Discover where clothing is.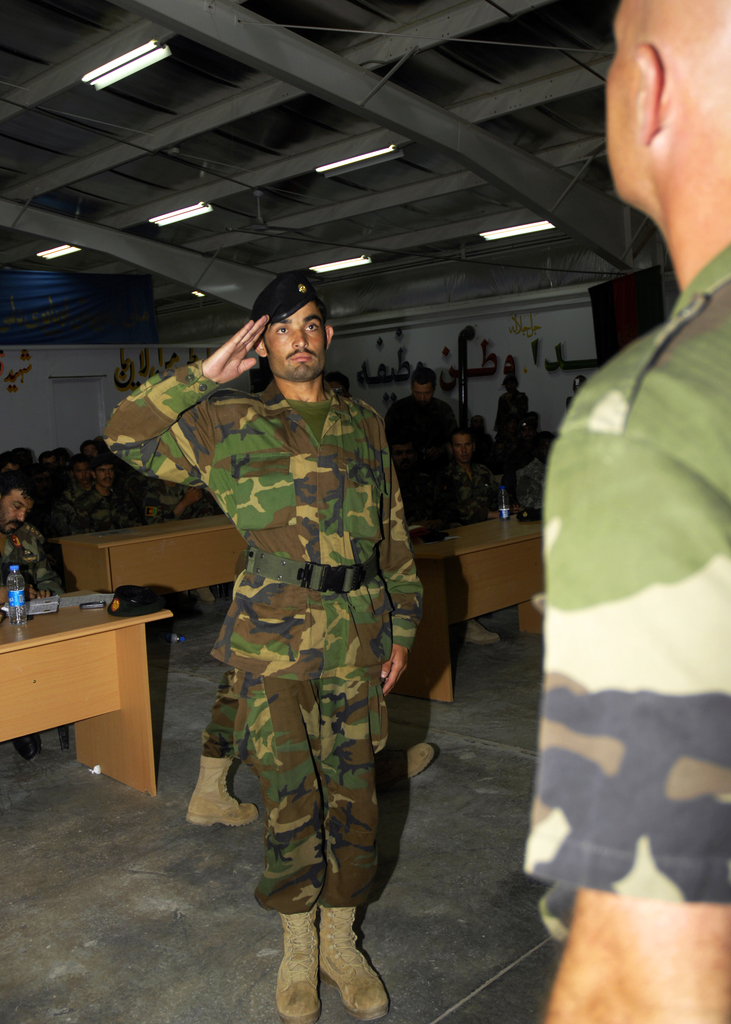
Discovered at {"x1": 522, "y1": 243, "x2": 730, "y2": 944}.
